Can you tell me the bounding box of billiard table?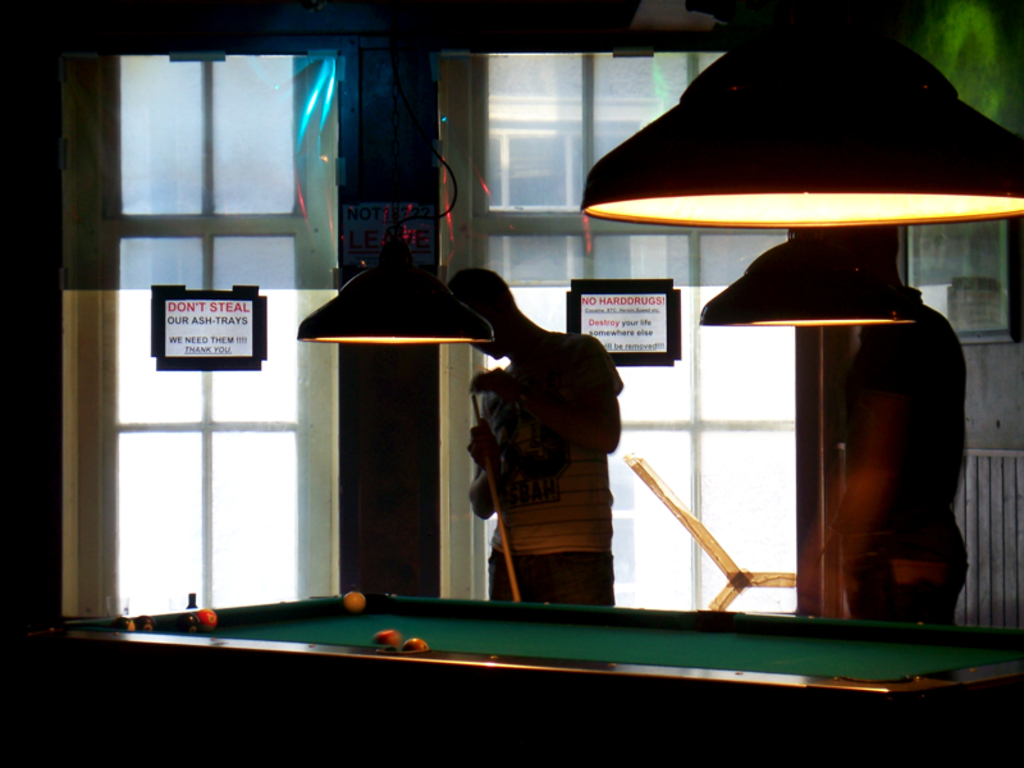
bbox=(42, 595, 1020, 767).
